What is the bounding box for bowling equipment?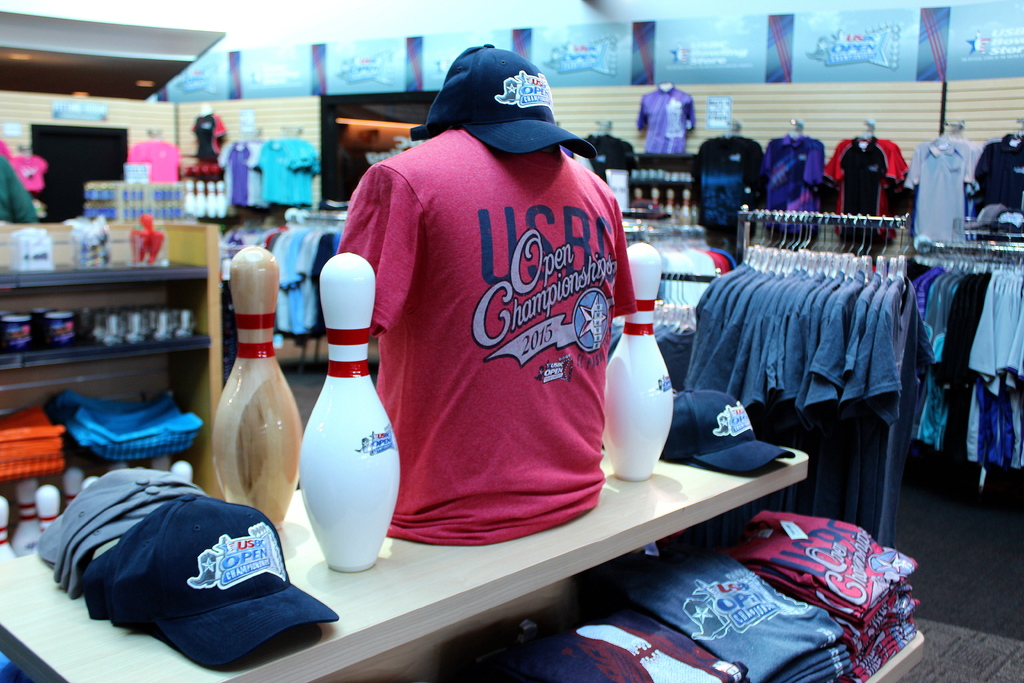
bbox=[212, 244, 305, 533].
